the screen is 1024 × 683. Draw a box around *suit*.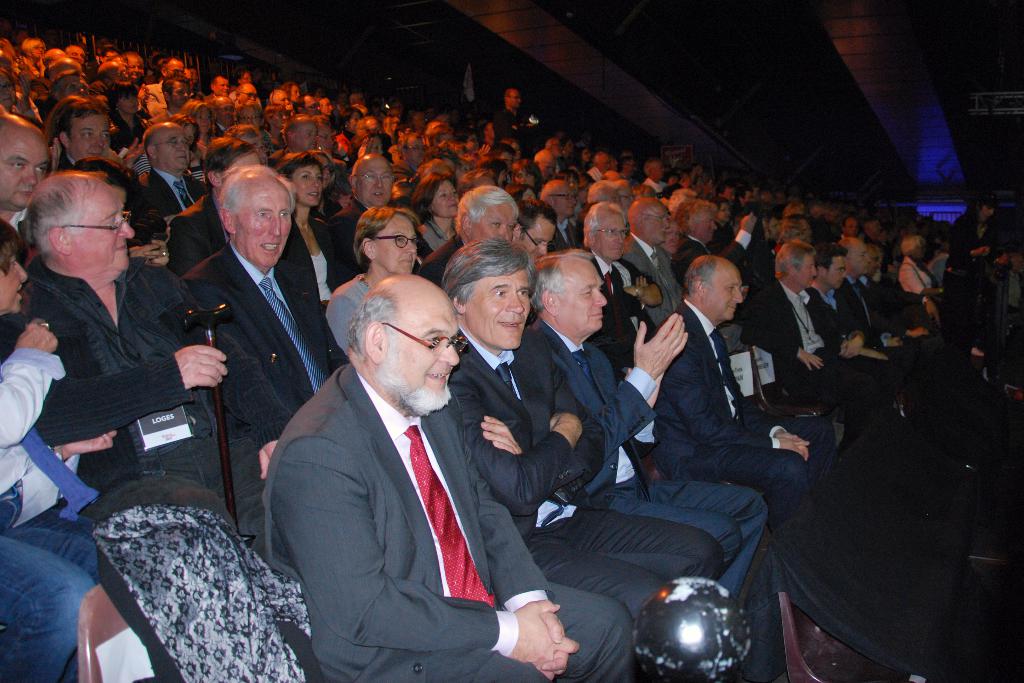
crop(264, 361, 634, 682).
